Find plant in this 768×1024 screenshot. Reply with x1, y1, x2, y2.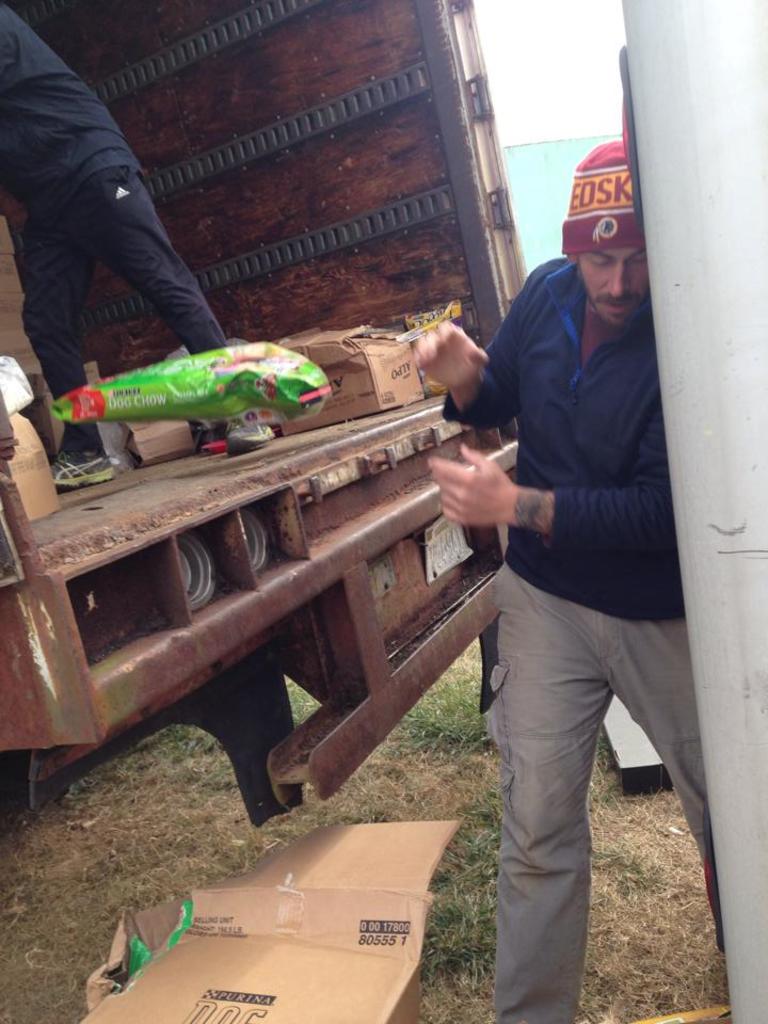
430, 766, 505, 990.
